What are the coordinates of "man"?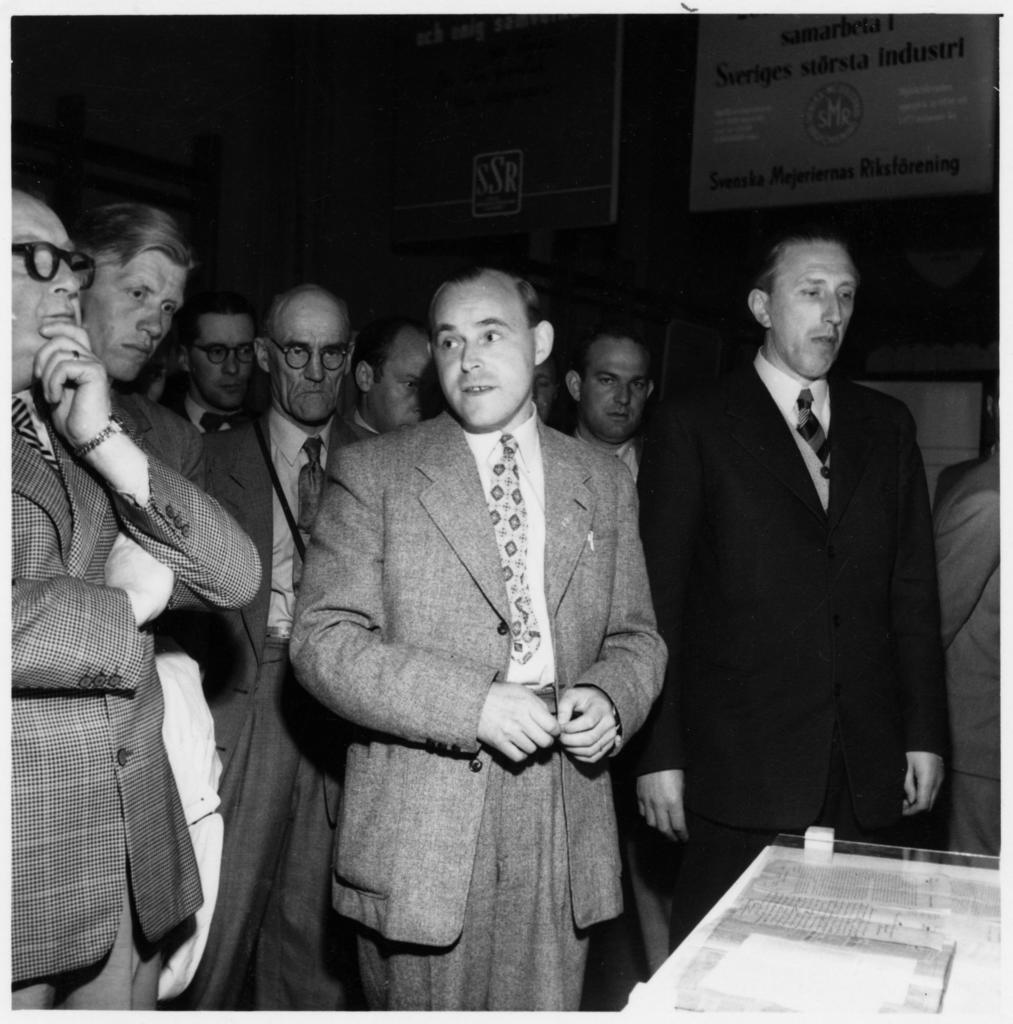
<box>565,314,681,968</box>.
